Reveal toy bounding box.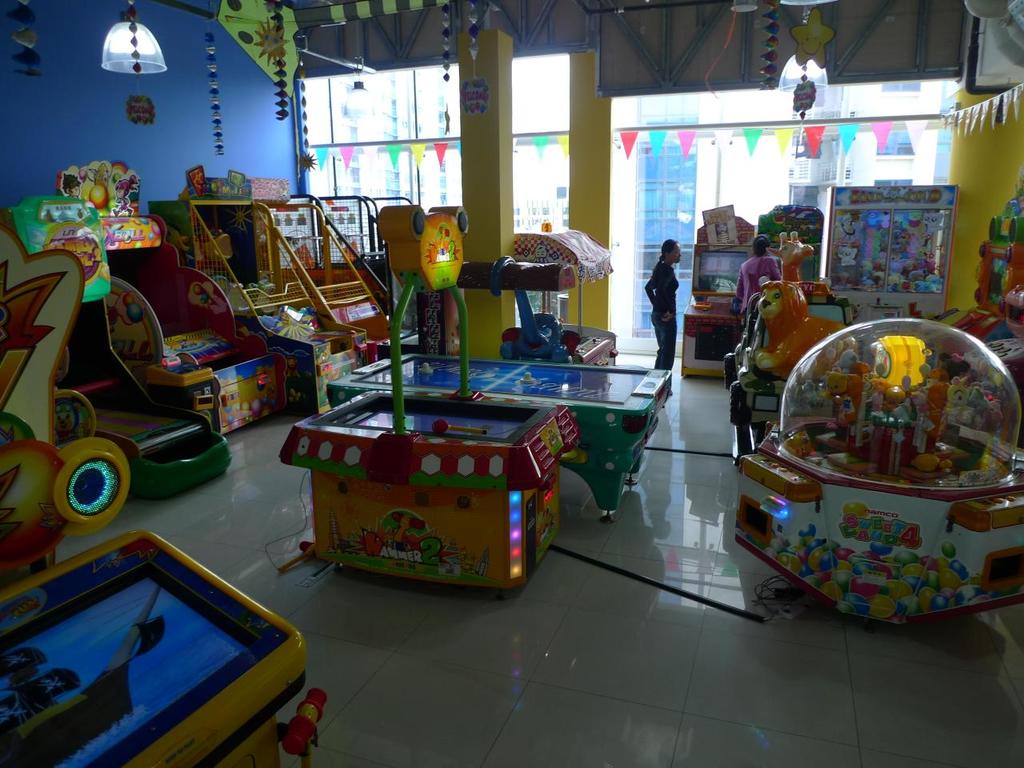
Revealed: <bbox>325, 348, 670, 524</bbox>.
